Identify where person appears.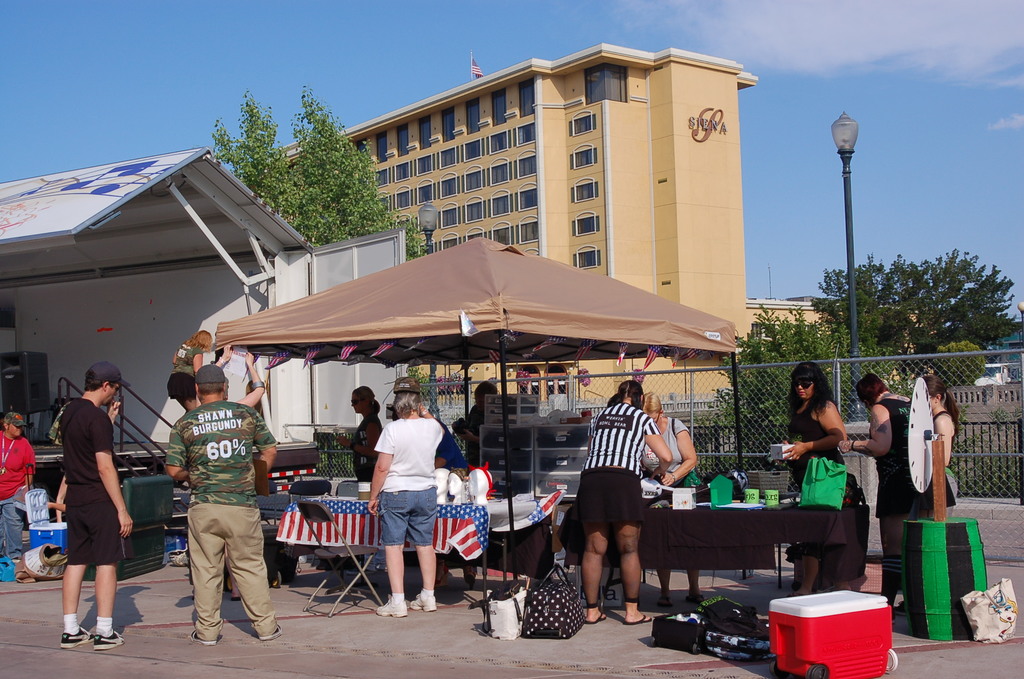
Appears at crop(452, 380, 499, 461).
